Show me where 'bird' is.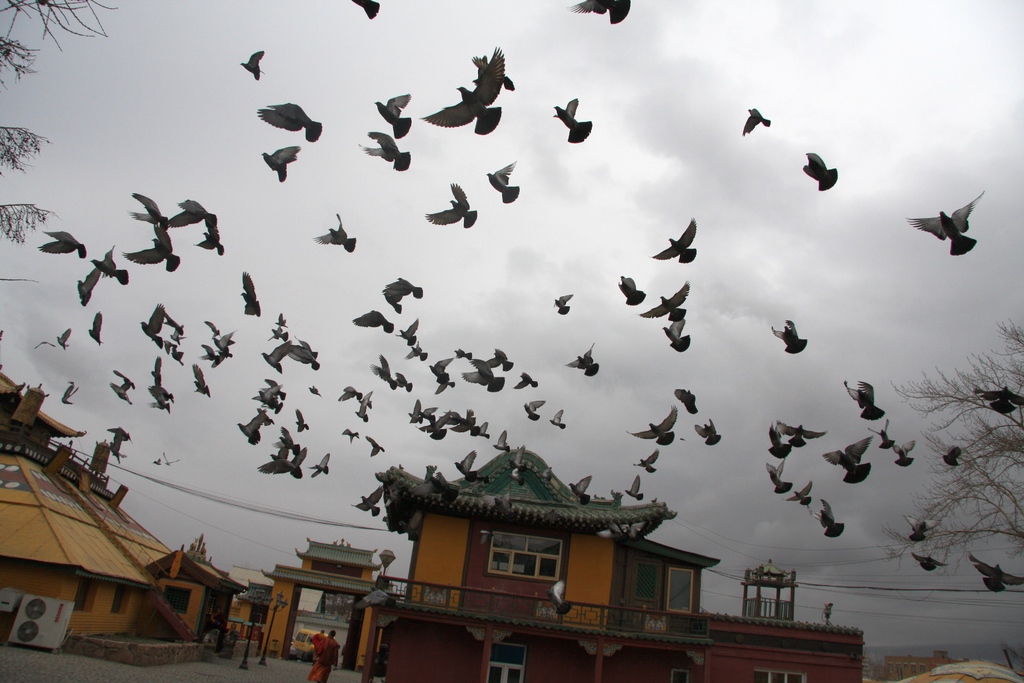
'bird' is at (819, 432, 875, 485).
